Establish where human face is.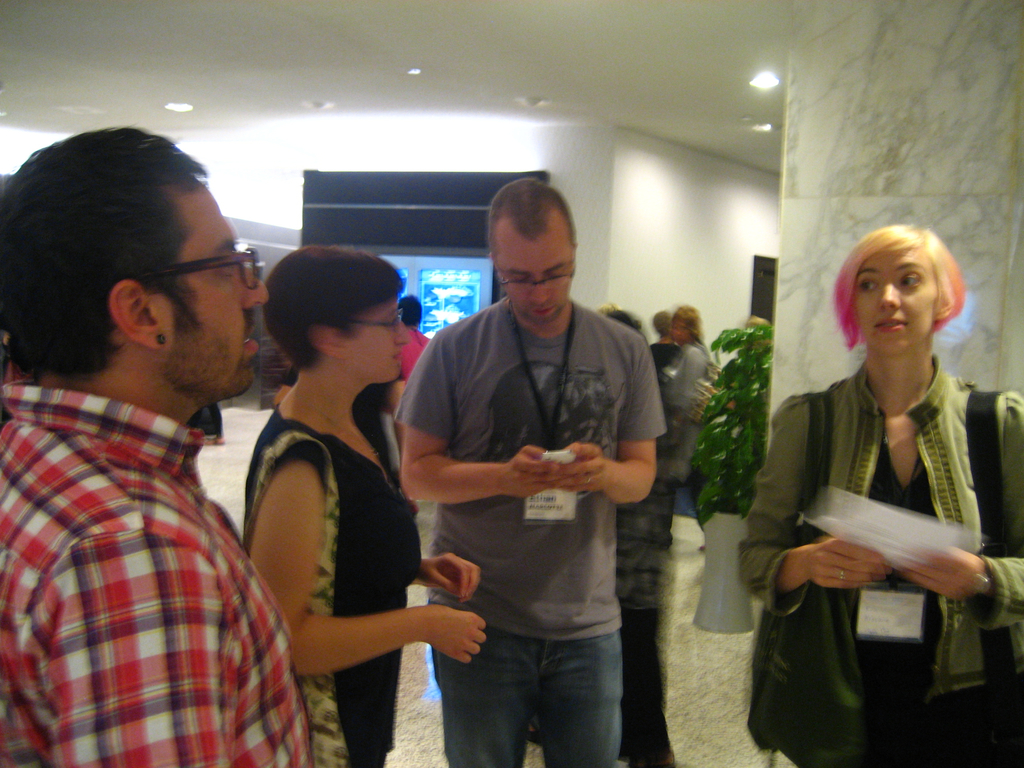
Established at pyautogui.locateOnScreen(852, 248, 933, 357).
